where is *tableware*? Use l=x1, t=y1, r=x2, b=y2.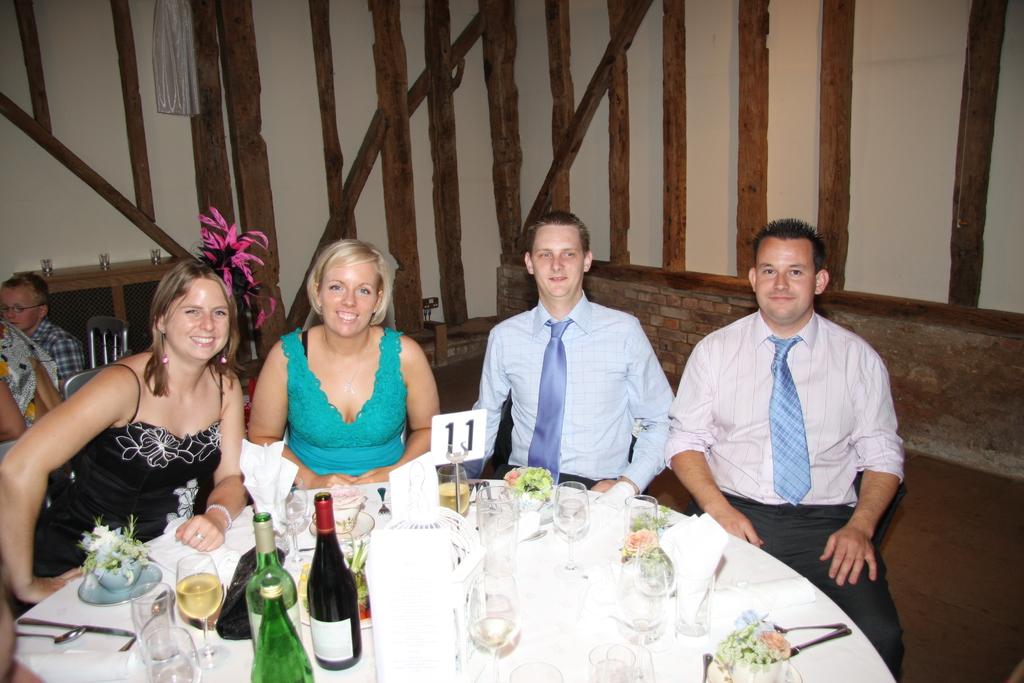
l=280, t=480, r=304, b=552.
